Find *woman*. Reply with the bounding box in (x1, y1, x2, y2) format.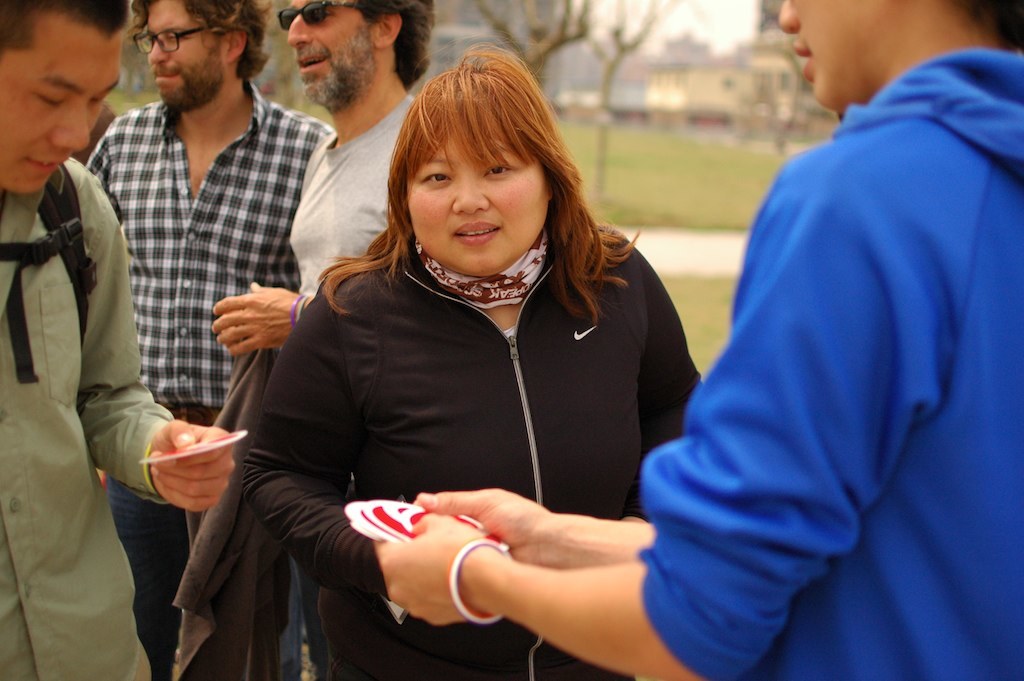
(243, 39, 708, 680).
